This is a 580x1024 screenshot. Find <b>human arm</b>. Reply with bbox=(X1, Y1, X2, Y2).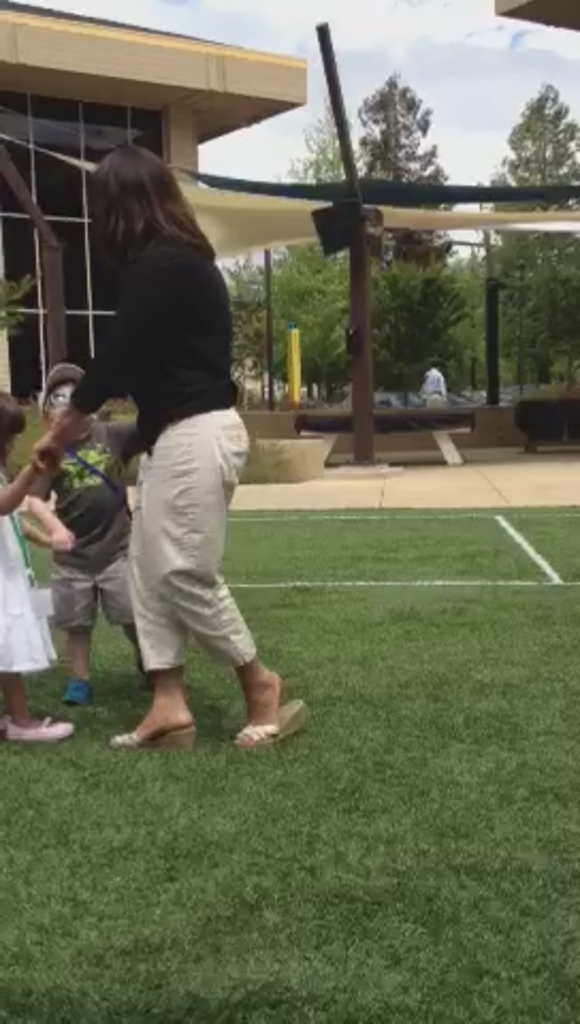
bbox=(0, 442, 68, 514).
